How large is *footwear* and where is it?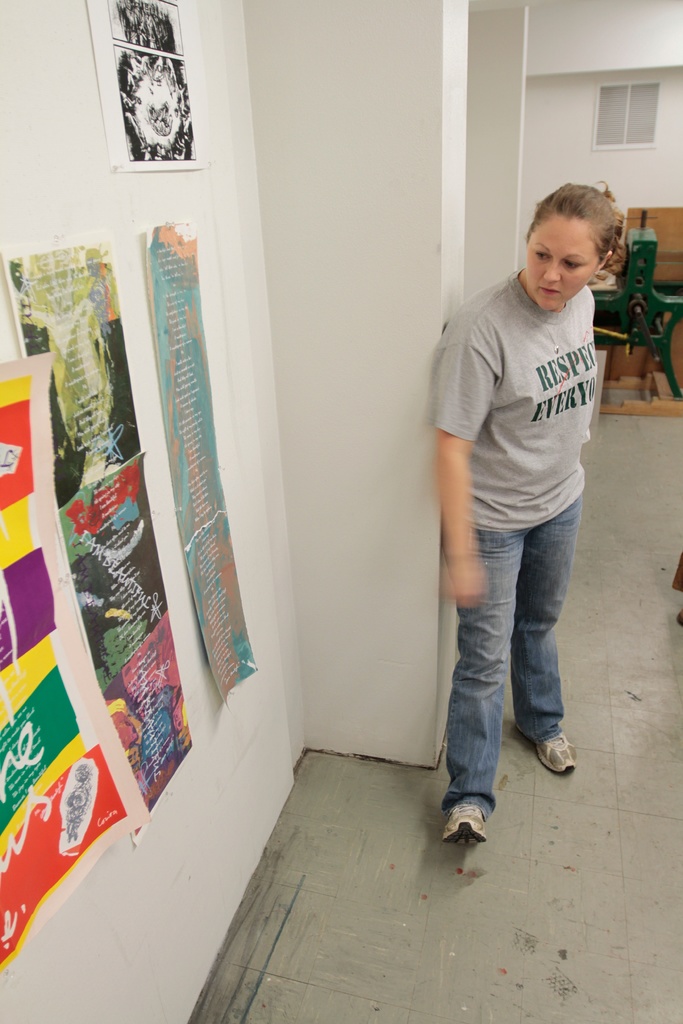
Bounding box: (441, 788, 522, 852).
